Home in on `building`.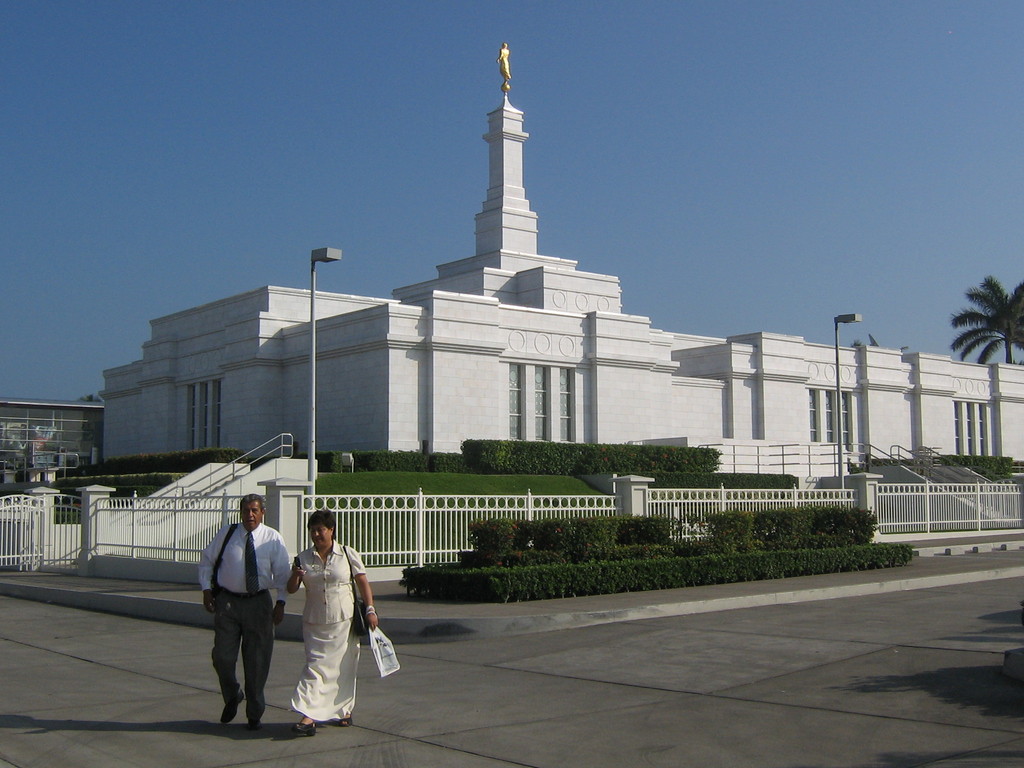
Homed in at detection(98, 88, 1023, 487).
